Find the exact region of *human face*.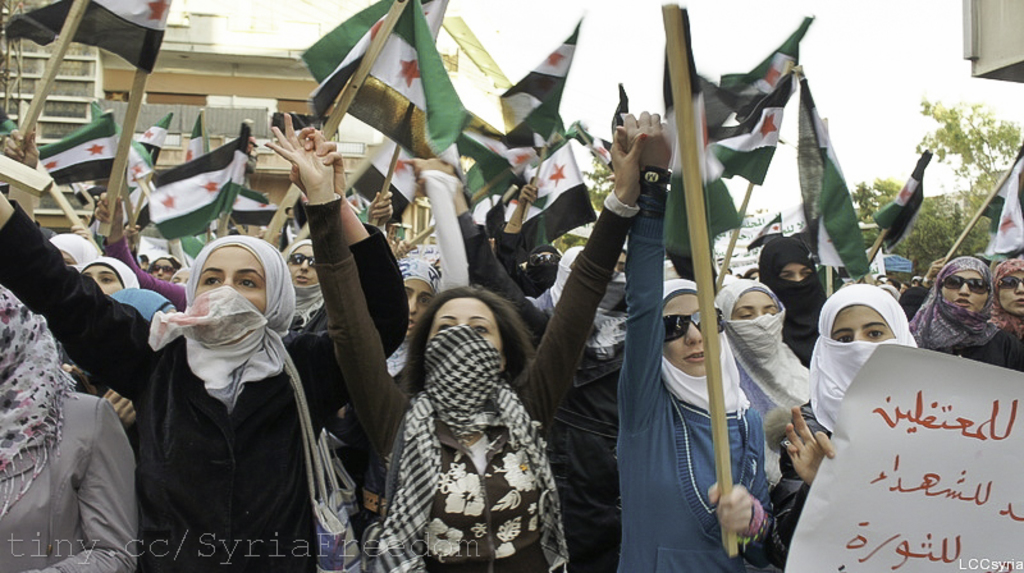
Exact region: 941, 274, 987, 312.
